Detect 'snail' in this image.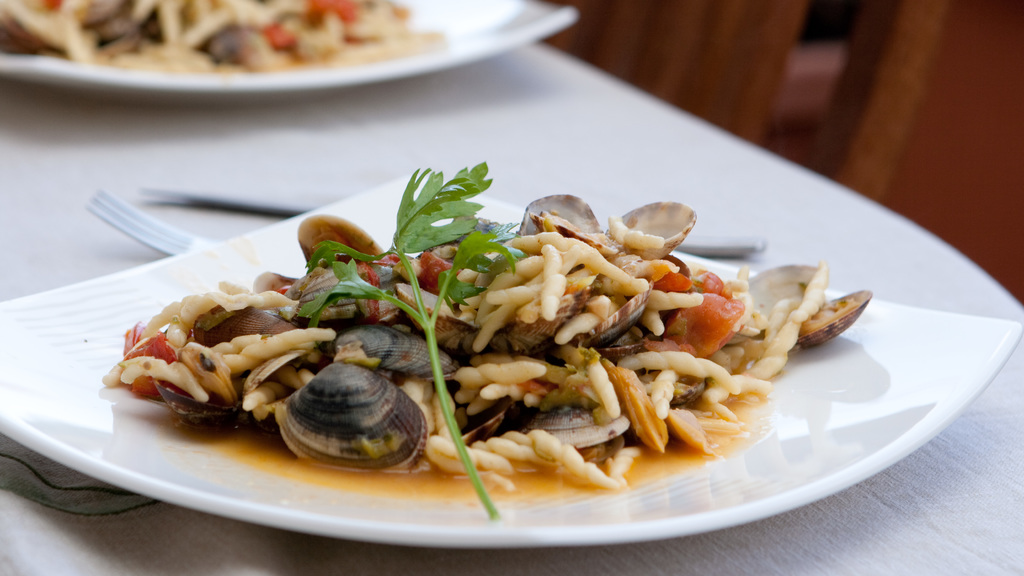
Detection: bbox=(519, 399, 631, 451).
